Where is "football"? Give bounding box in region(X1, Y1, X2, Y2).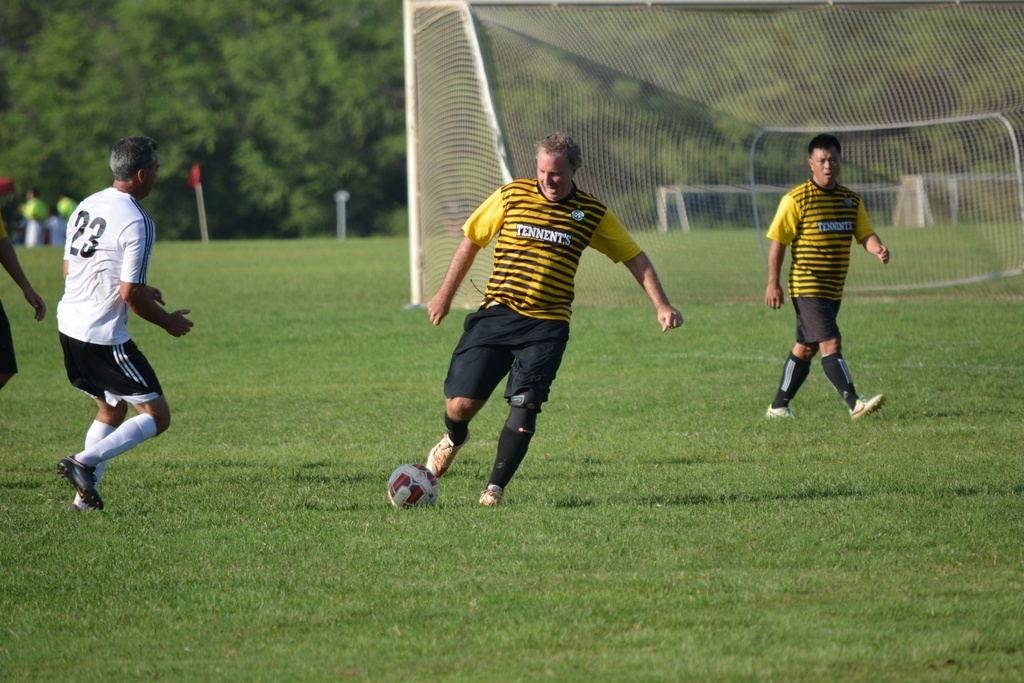
region(383, 460, 442, 511).
